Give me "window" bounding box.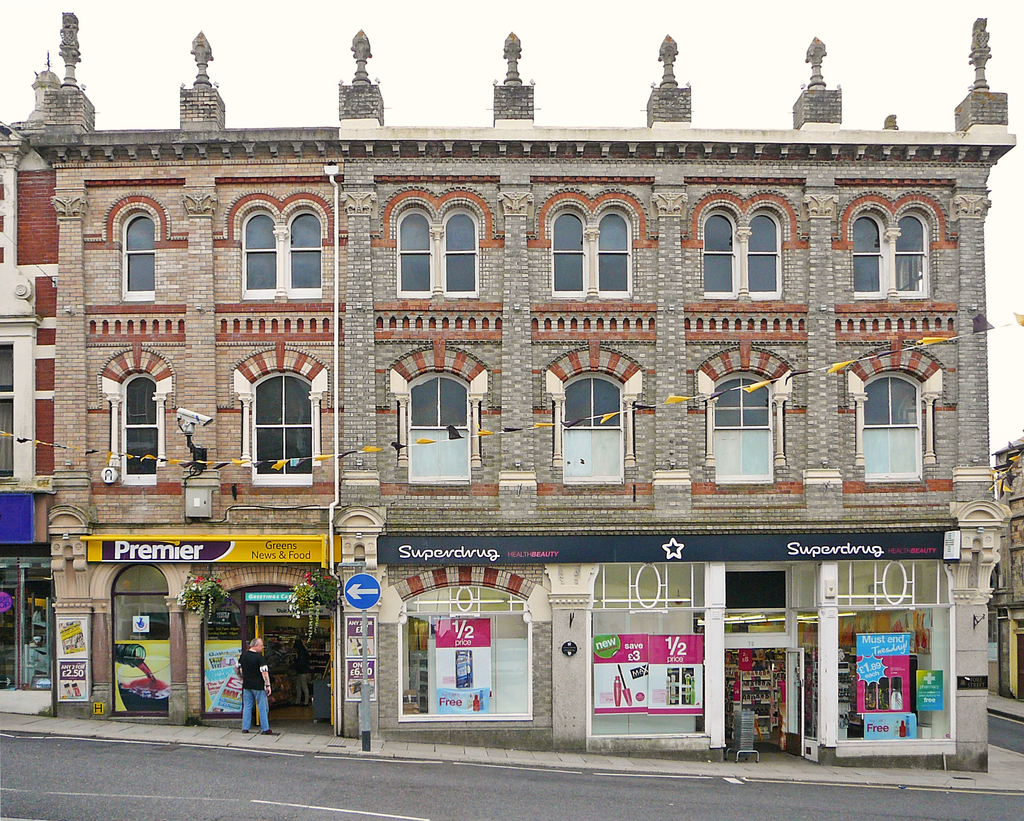
x1=849 y1=210 x2=925 y2=297.
